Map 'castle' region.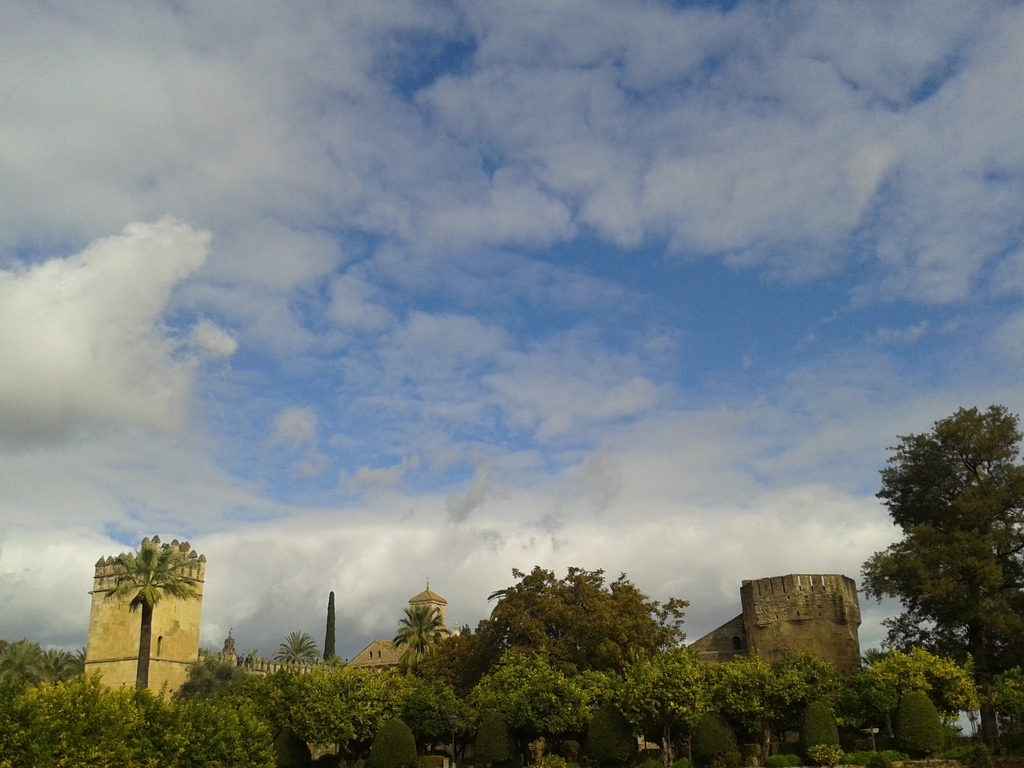
Mapped to [x1=685, y1=573, x2=858, y2=680].
